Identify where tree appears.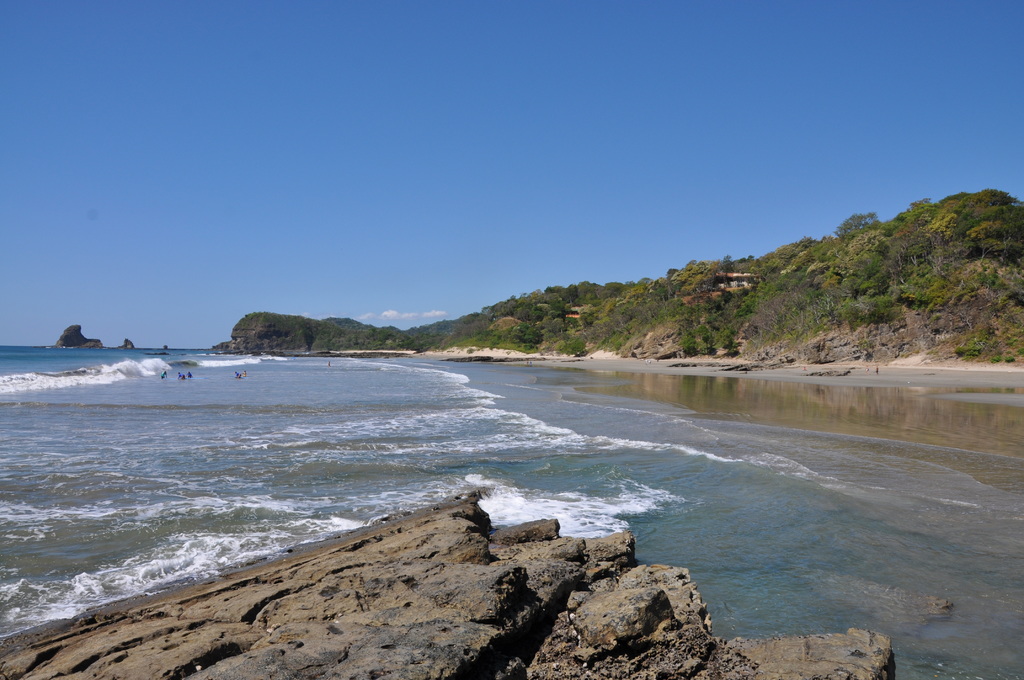
Appears at pyautogui.locateOnScreen(860, 259, 888, 291).
